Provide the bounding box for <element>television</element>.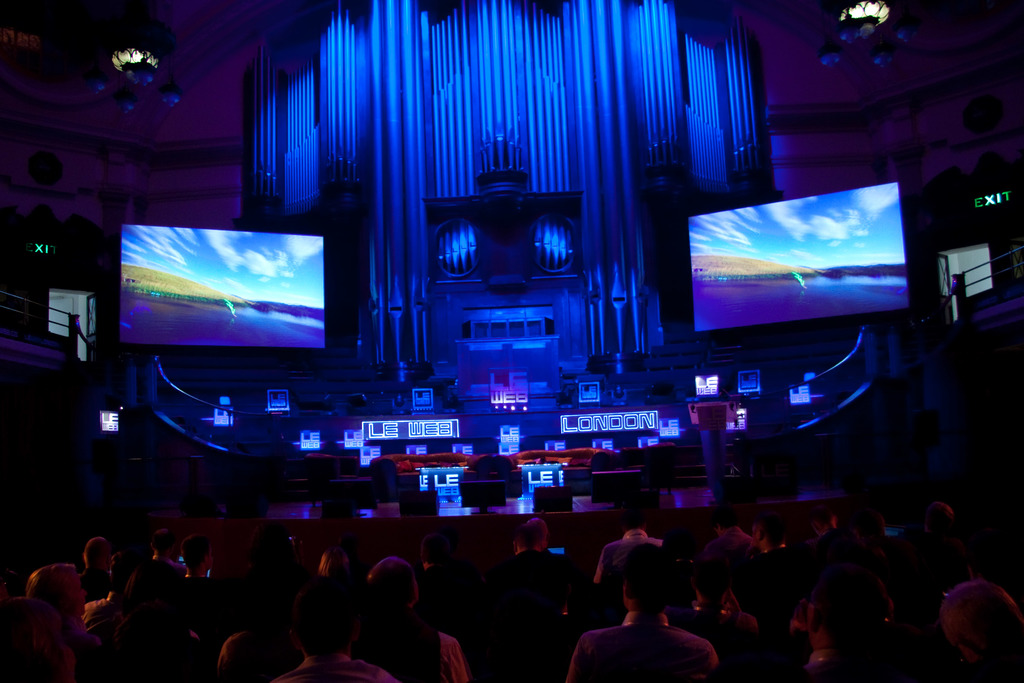
119/224/328/350.
